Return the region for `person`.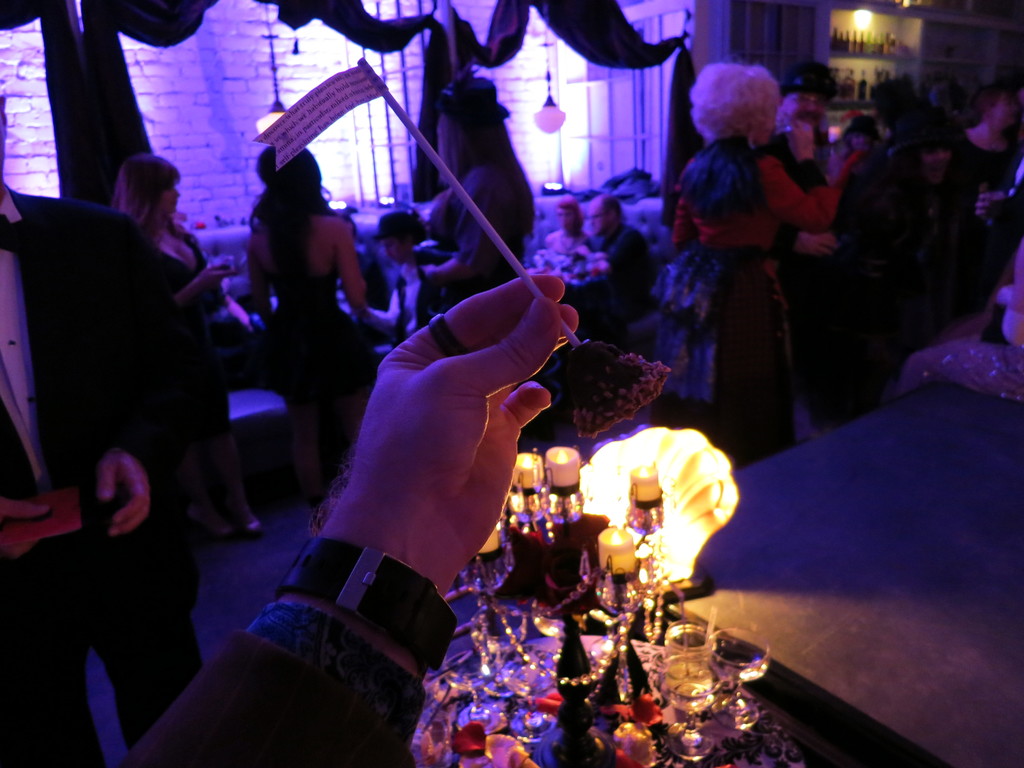
<box>358,212,424,339</box>.
